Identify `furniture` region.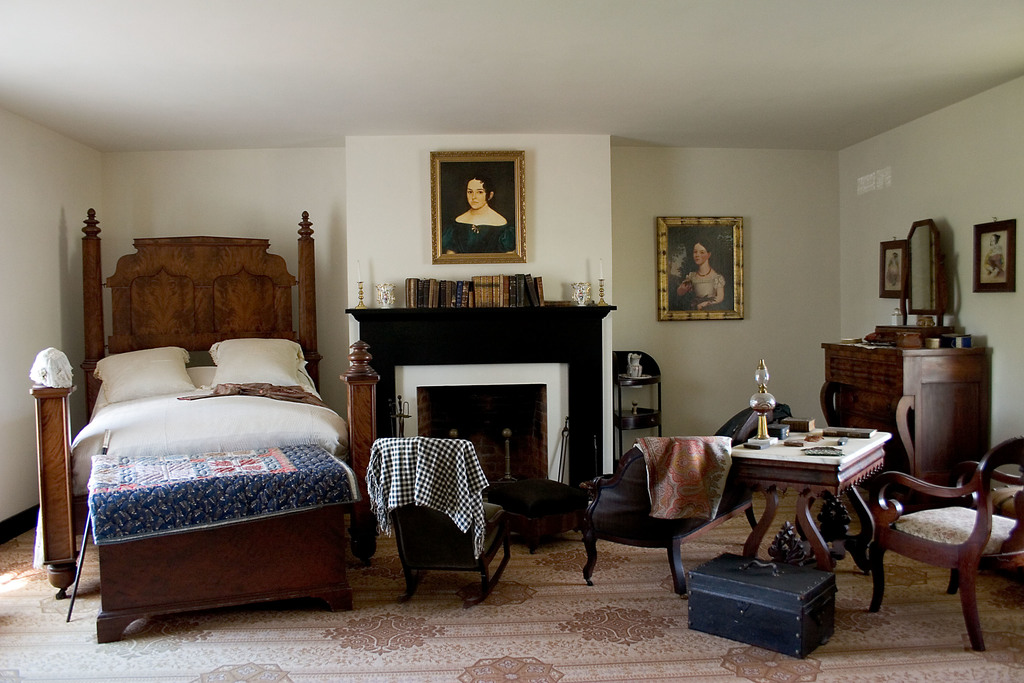
Region: detection(728, 429, 890, 587).
